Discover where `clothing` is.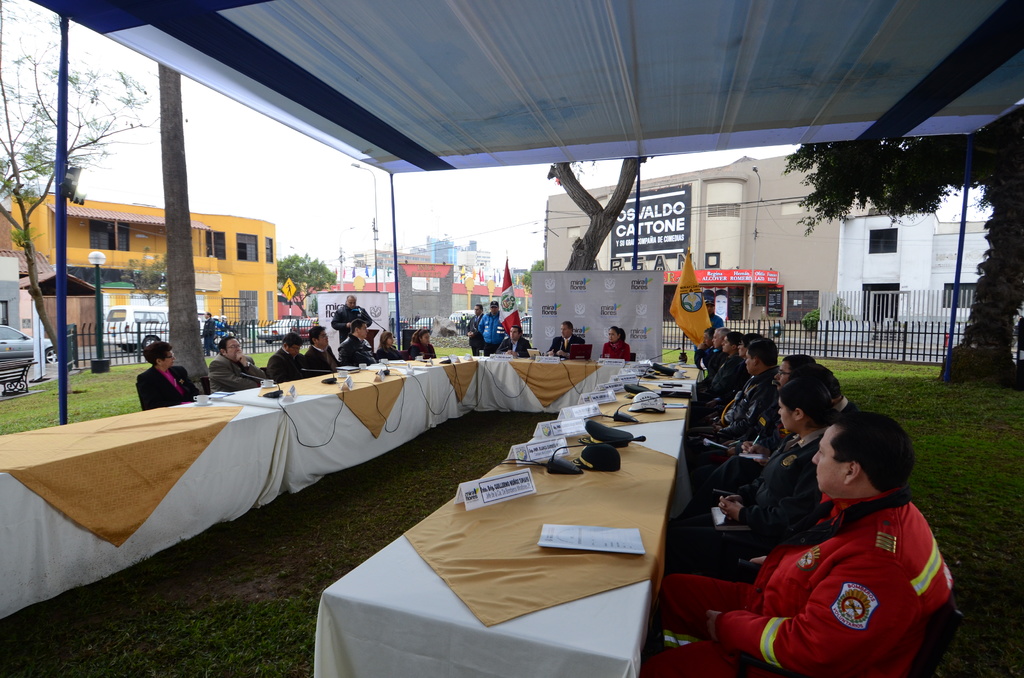
Discovered at 476, 311, 506, 355.
